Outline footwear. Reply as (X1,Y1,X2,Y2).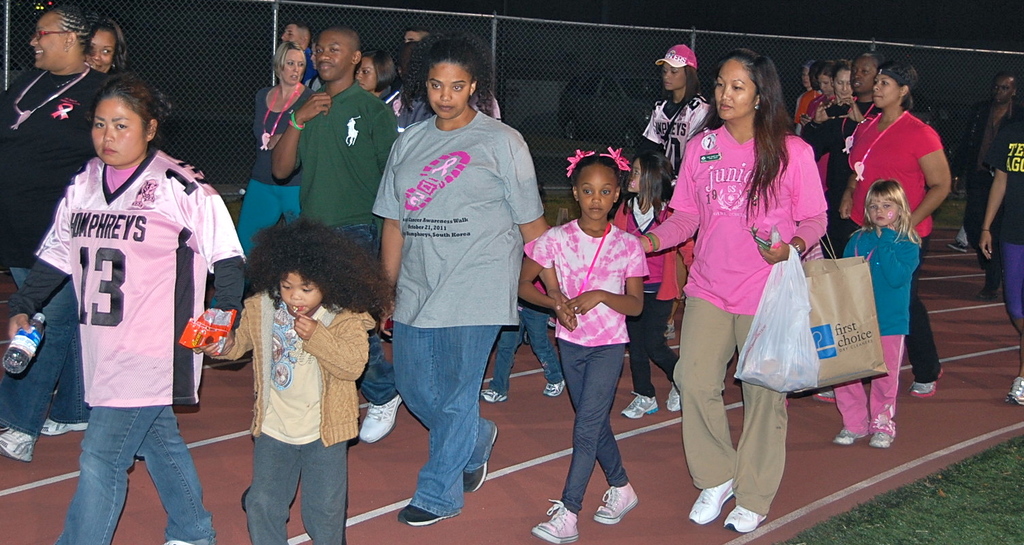
(812,393,838,403).
